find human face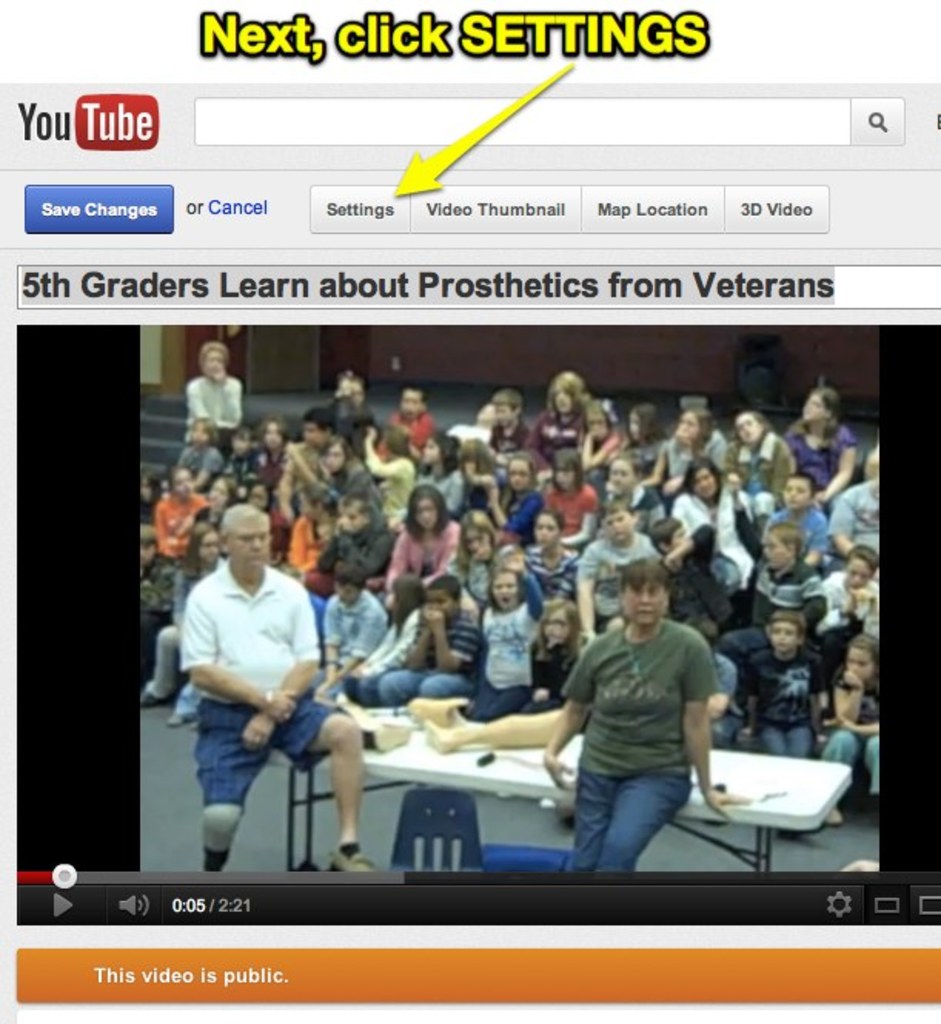
locate(850, 647, 873, 681)
